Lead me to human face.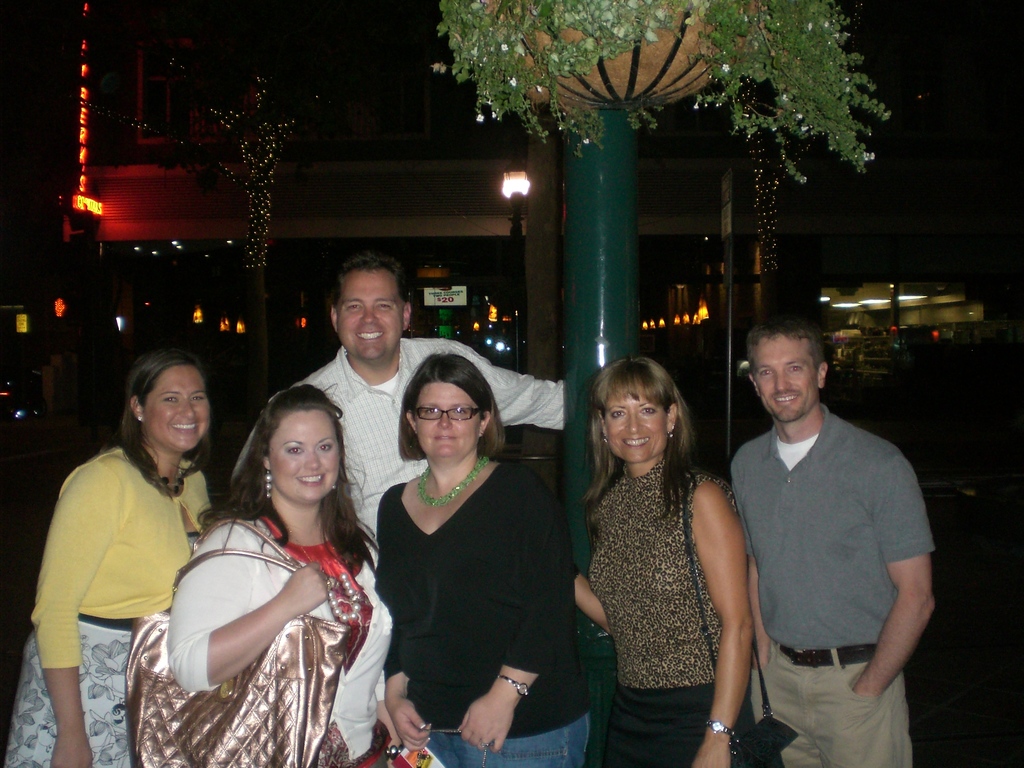
Lead to [270, 404, 342, 507].
